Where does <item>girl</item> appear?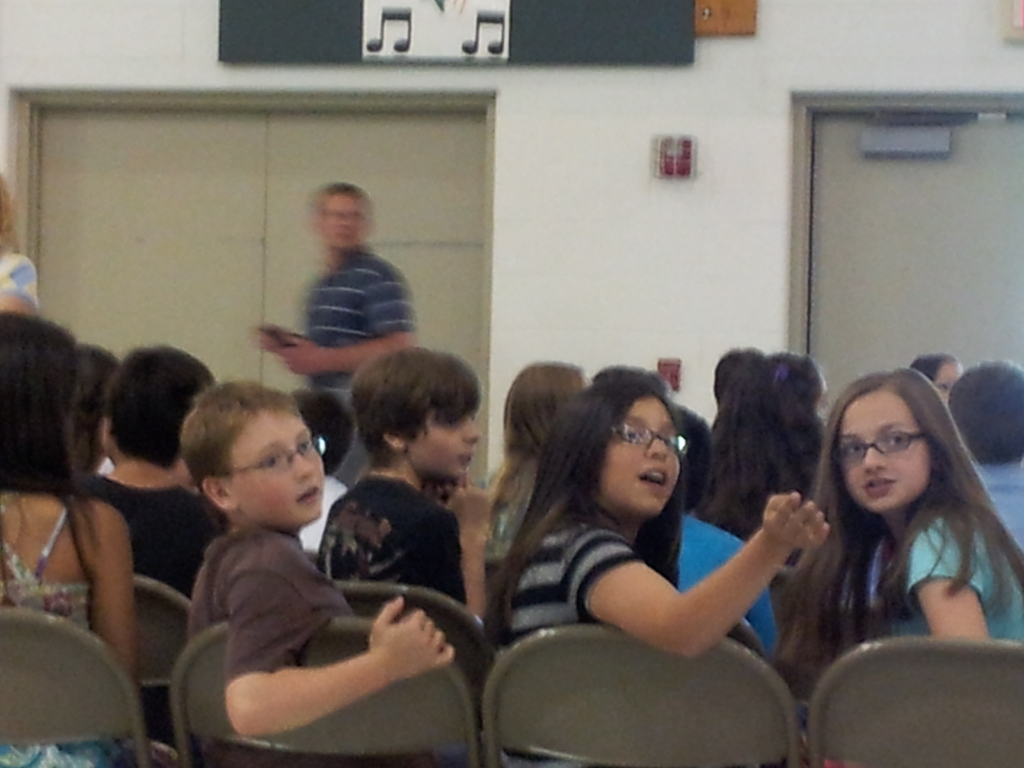
Appears at (left=781, top=369, right=1023, bottom=644).
